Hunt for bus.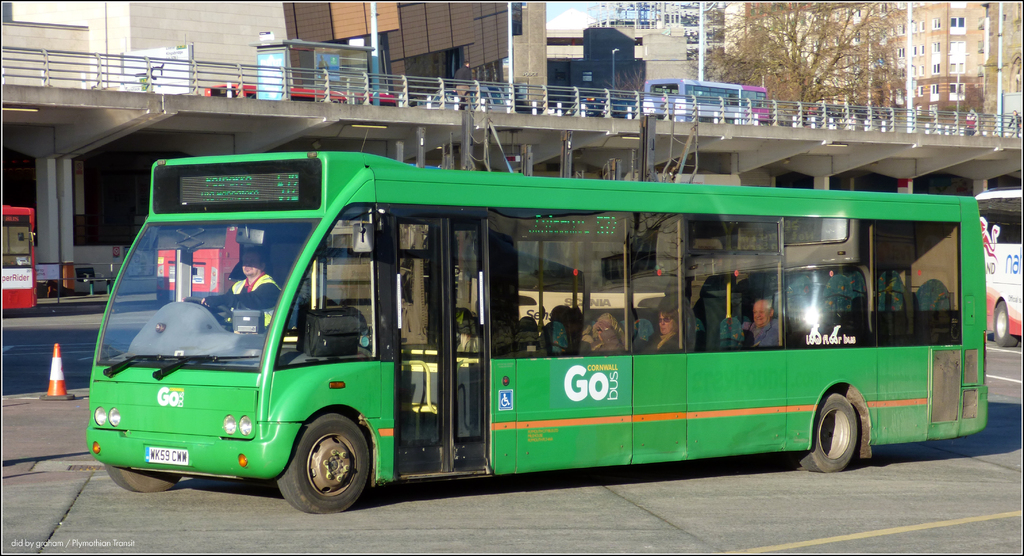
Hunted down at crop(3, 207, 40, 310).
